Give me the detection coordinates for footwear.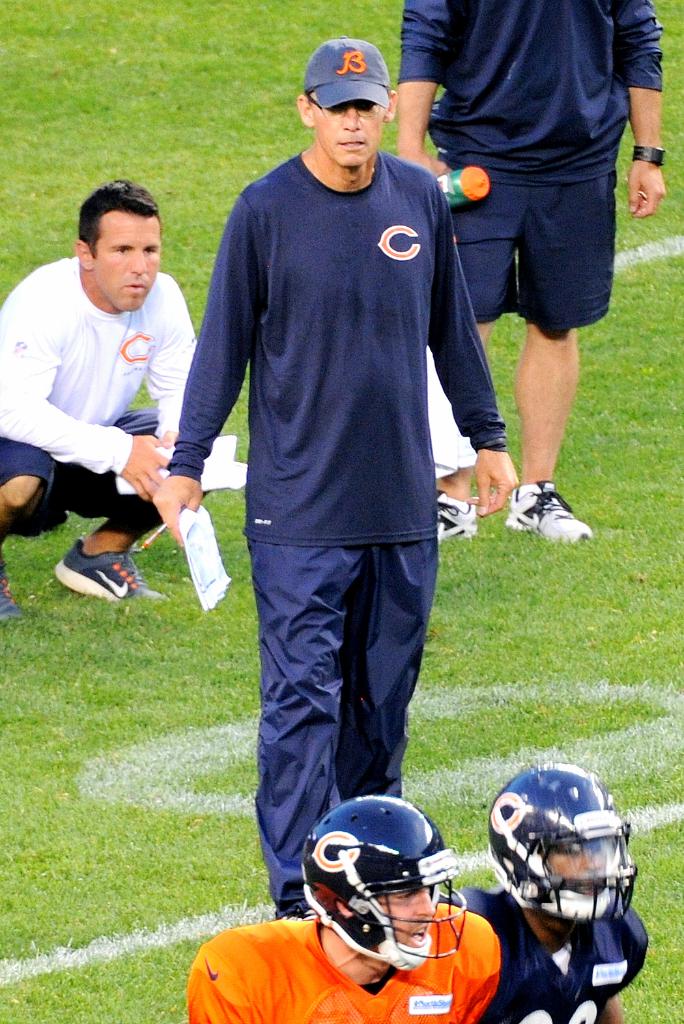
rect(47, 532, 134, 608).
